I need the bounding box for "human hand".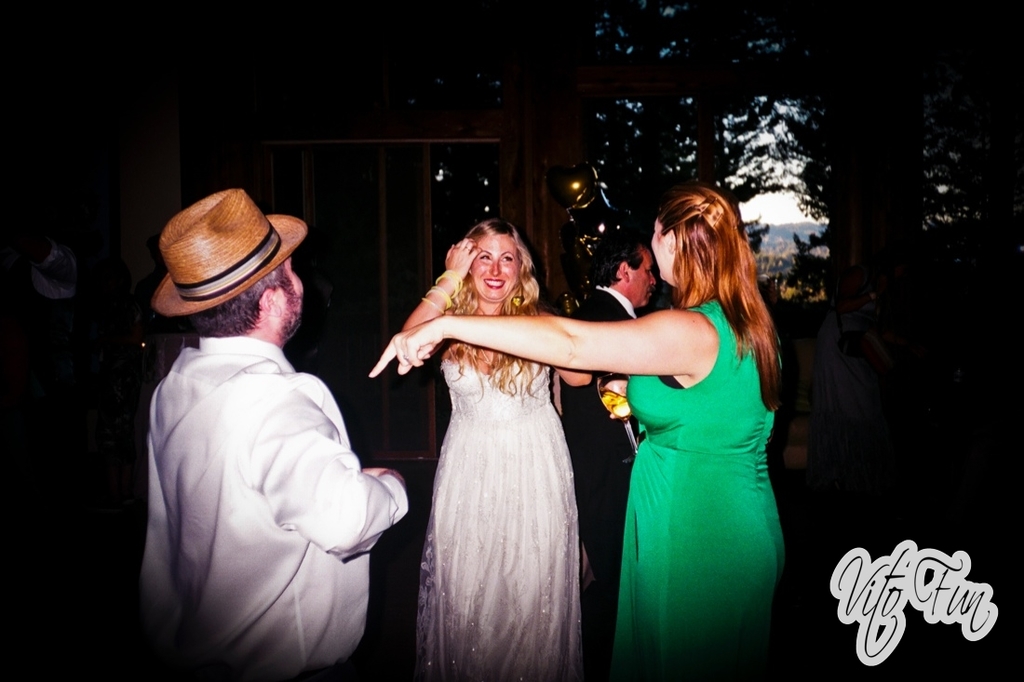
Here it is: x1=371, y1=299, x2=452, y2=386.
